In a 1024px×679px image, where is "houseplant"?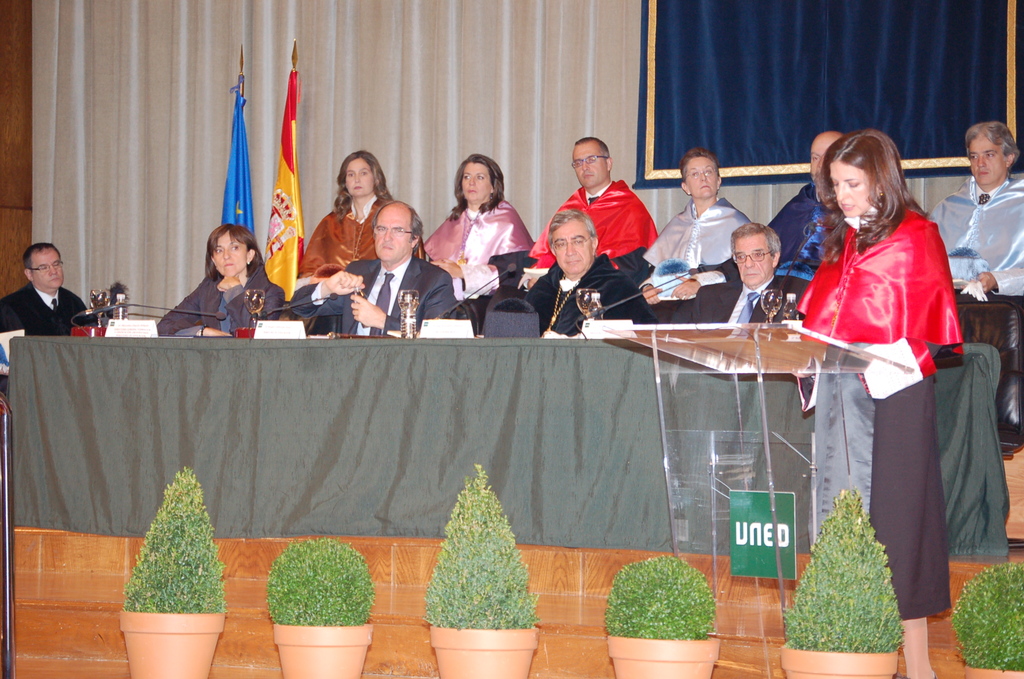
(x1=775, y1=482, x2=905, y2=678).
